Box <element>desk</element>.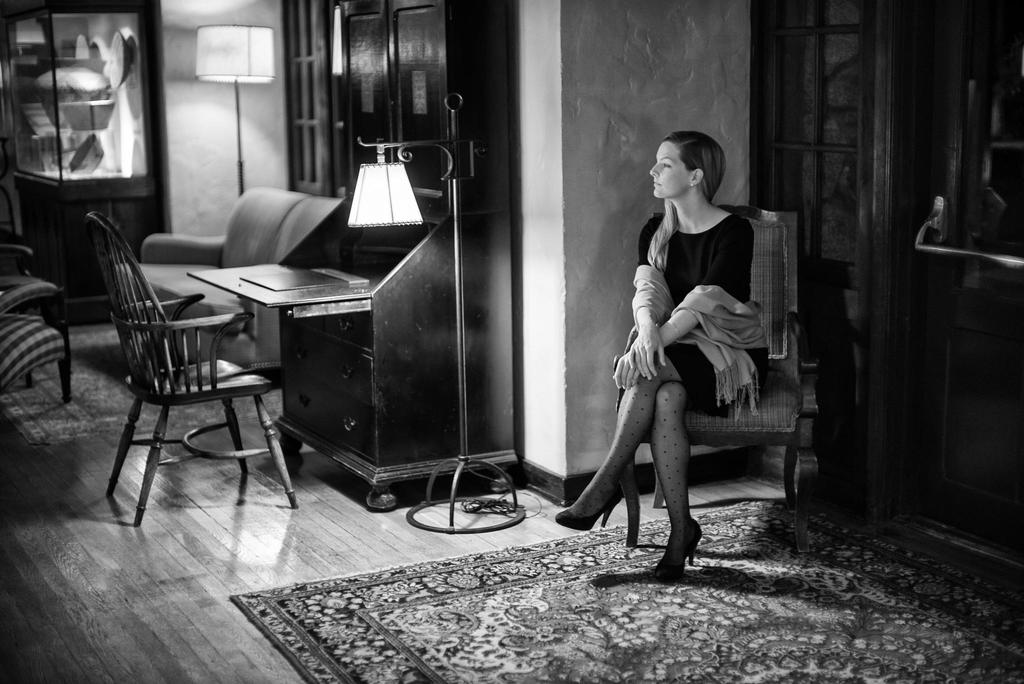
region(139, 214, 488, 520).
